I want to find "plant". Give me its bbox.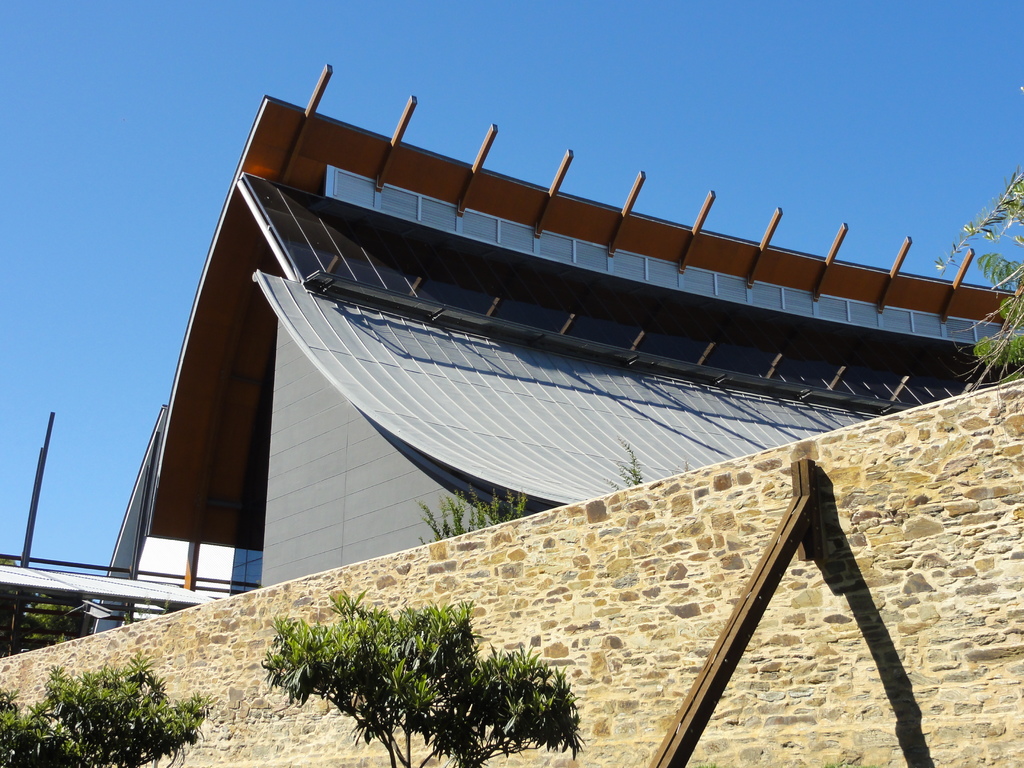
0:653:221:767.
